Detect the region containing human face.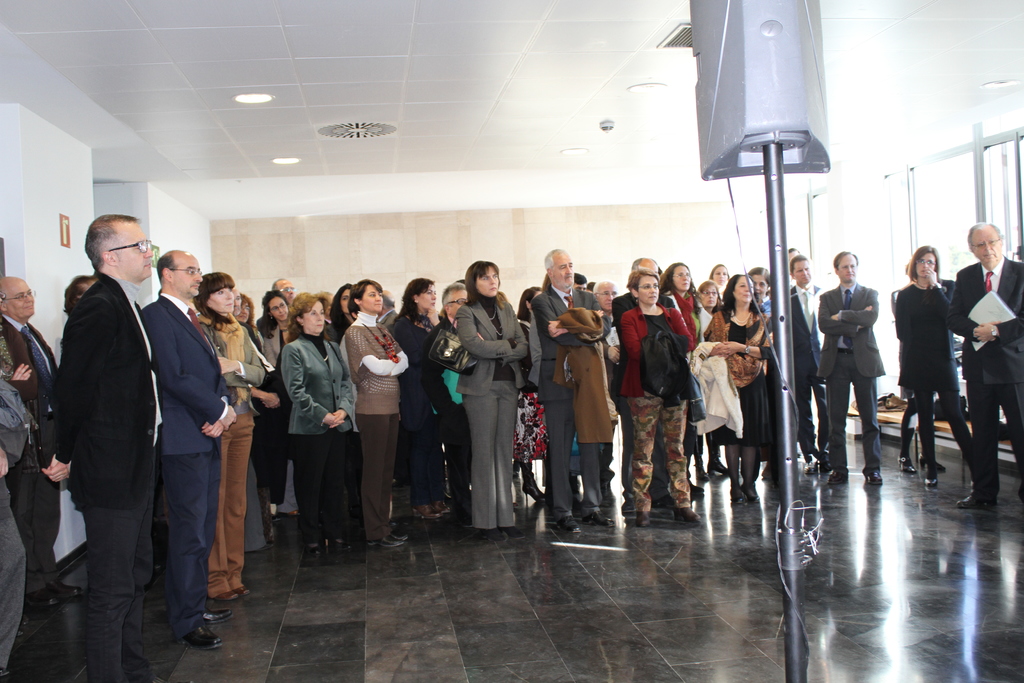
(x1=601, y1=283, x2=616, y2=311).
